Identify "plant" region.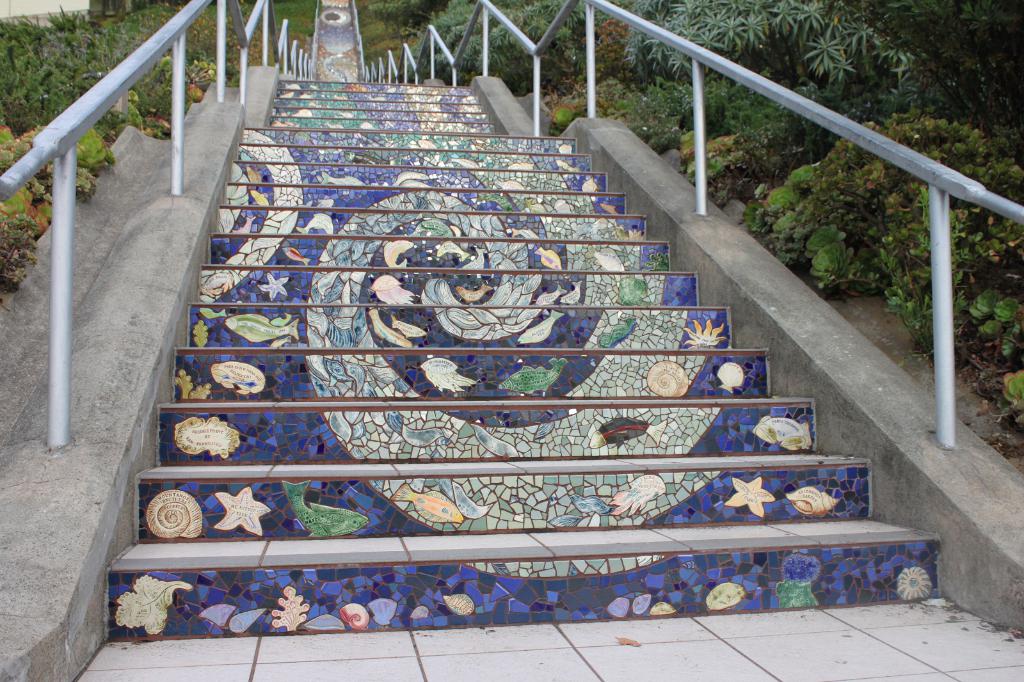
Region: select_region(594, 0, 620, 91).
